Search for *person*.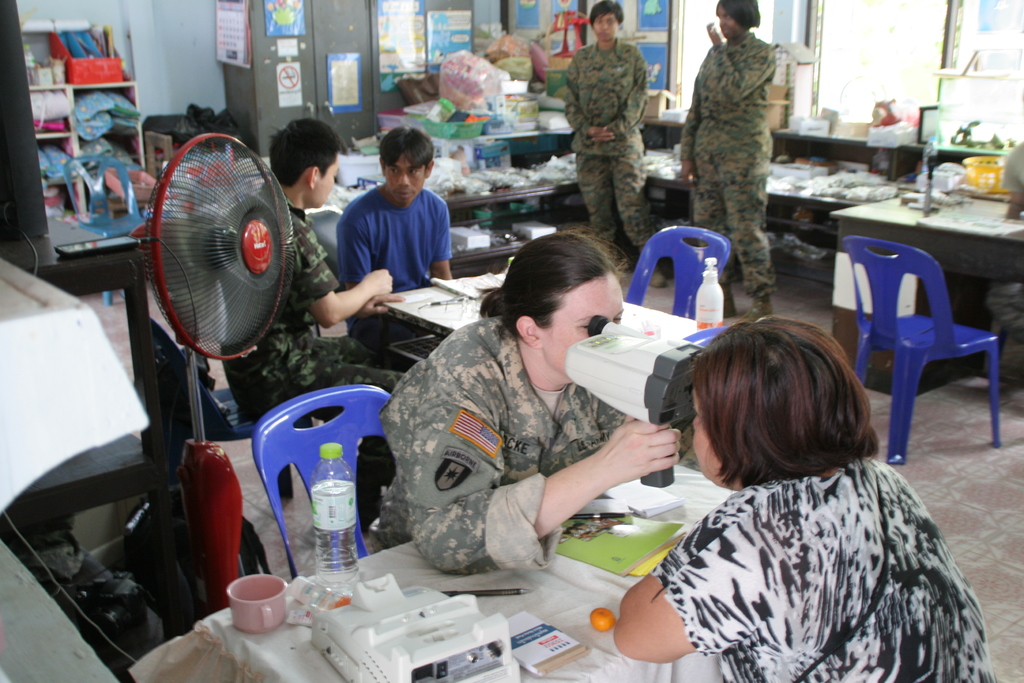
Found at [left=218, top=115, right=378, bottom=422].
